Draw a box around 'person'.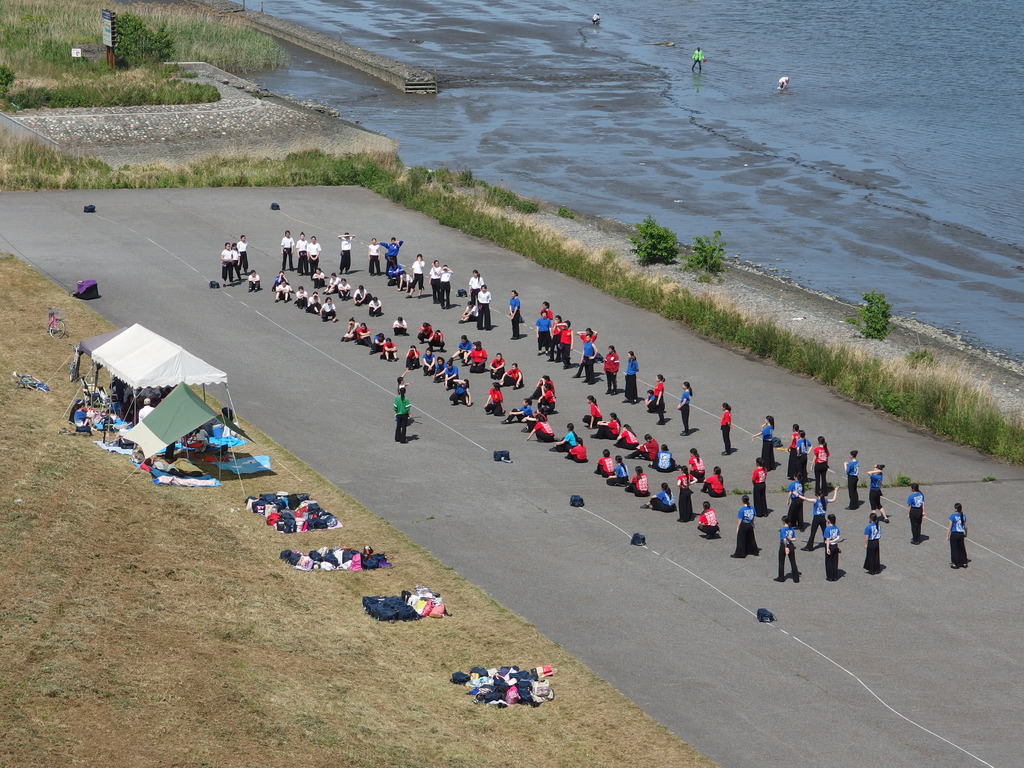
(x1=584, y1=346, x2=593, y2=390).
